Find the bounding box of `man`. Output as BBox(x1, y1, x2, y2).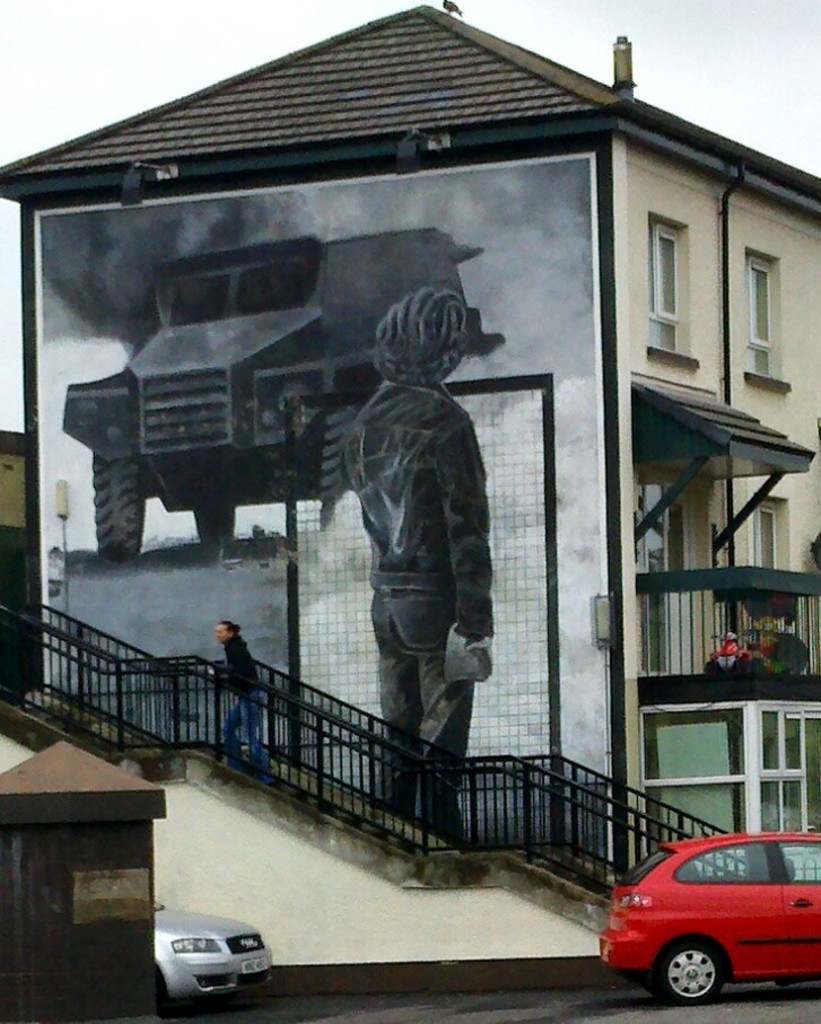
BBox(210, 621, 269, 774).
